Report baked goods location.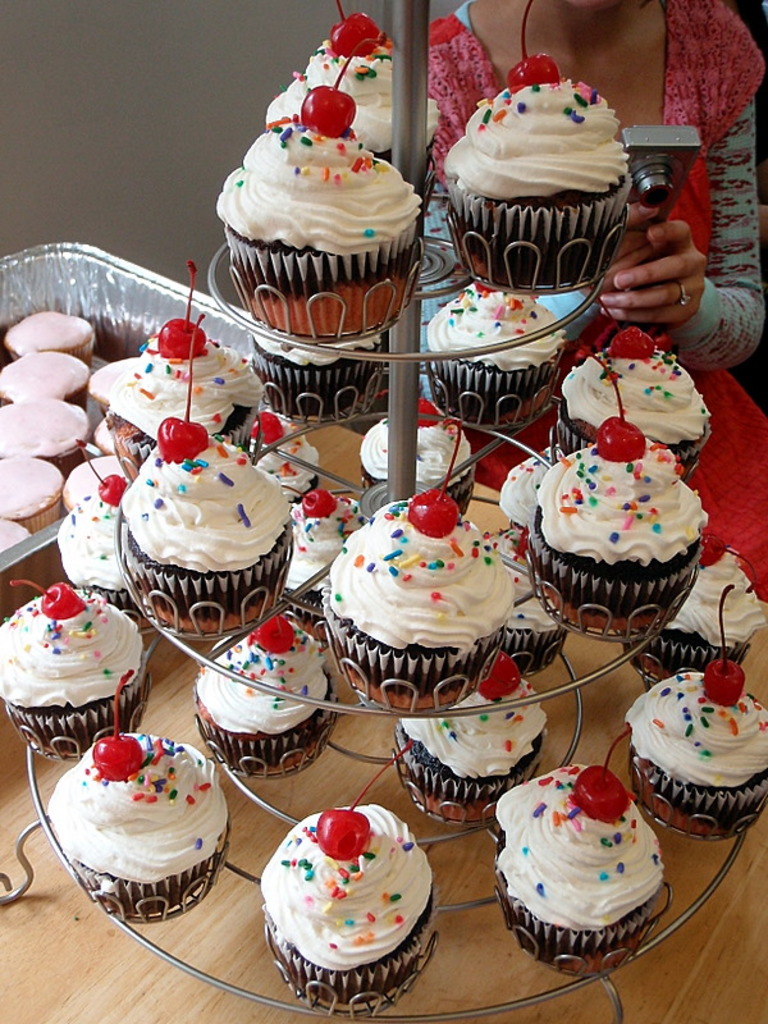
Report: left=0, top=454, right=63, bottom=526.
